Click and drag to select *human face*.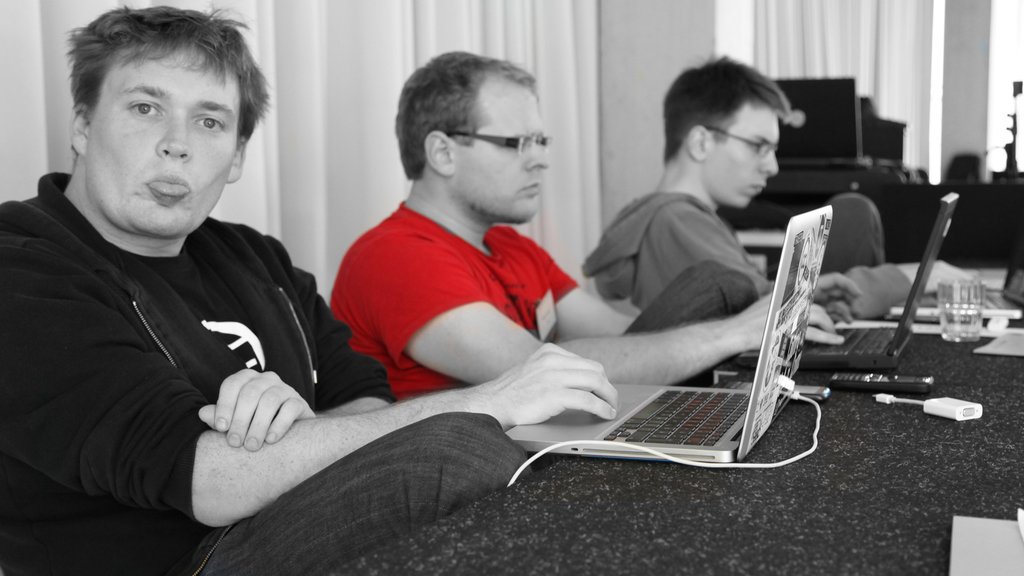
Selection: select_region(452, 83, 549, 223).
